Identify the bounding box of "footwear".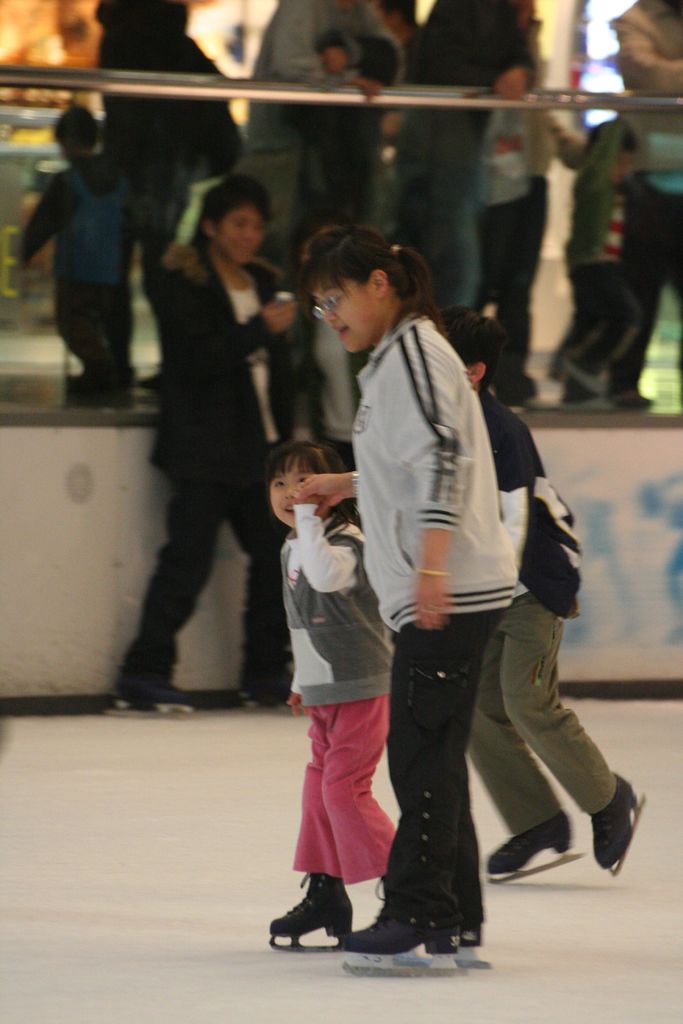
box=[490, 810, 575, 884].
